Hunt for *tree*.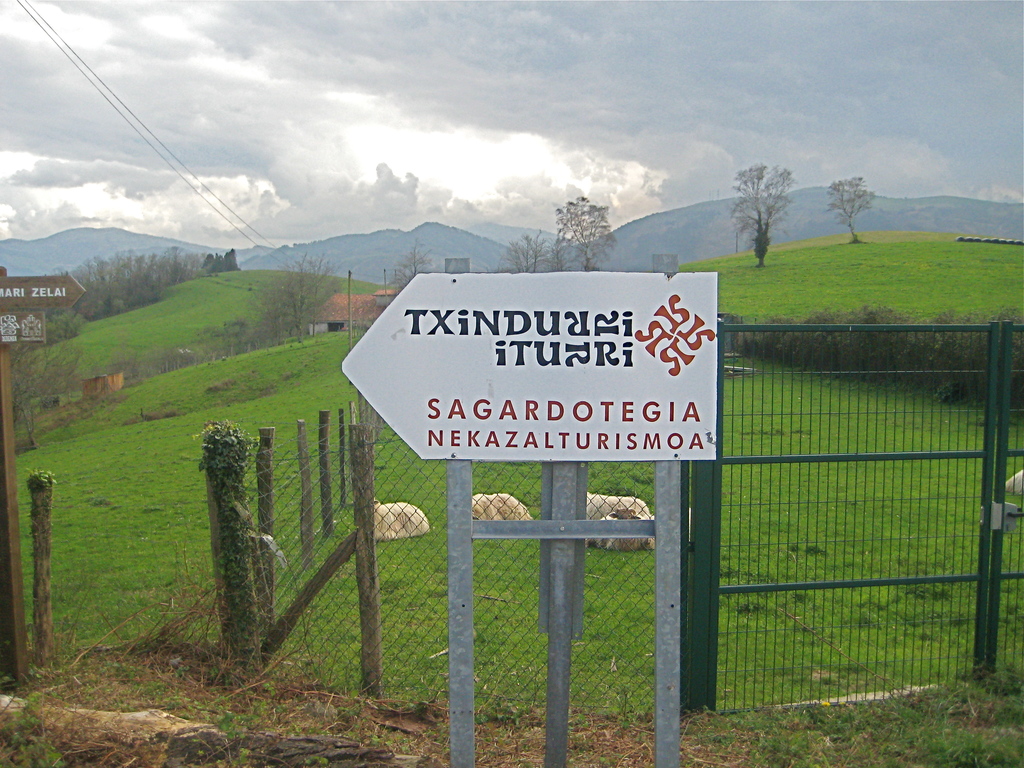
Hunted down at <box>390,241,436,287</box>.
